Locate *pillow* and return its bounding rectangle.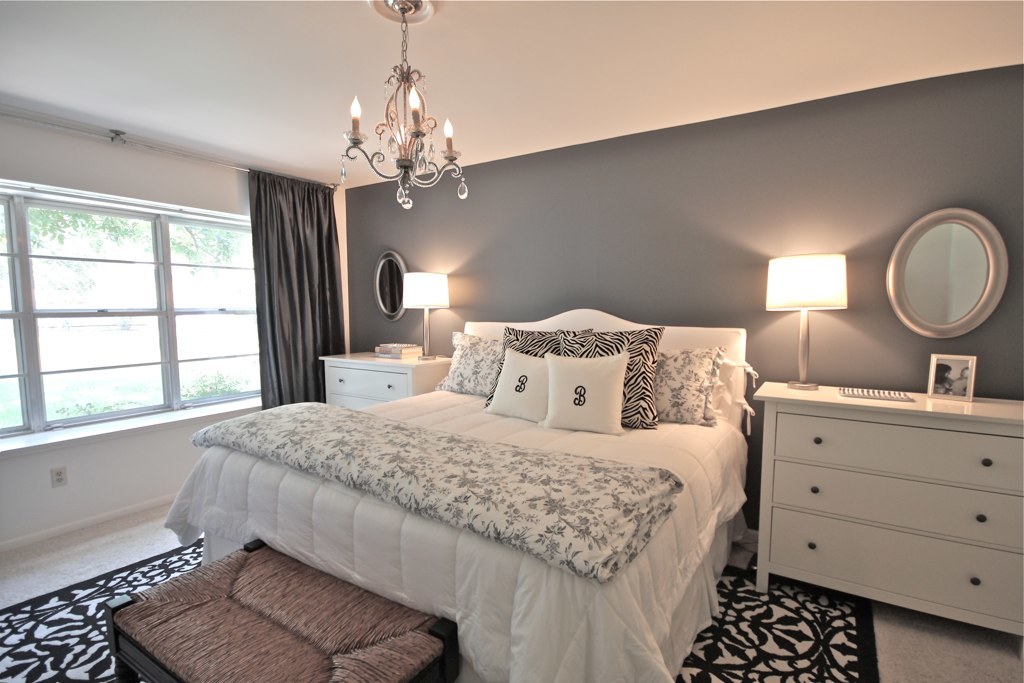
479, 347, 561, 420.
